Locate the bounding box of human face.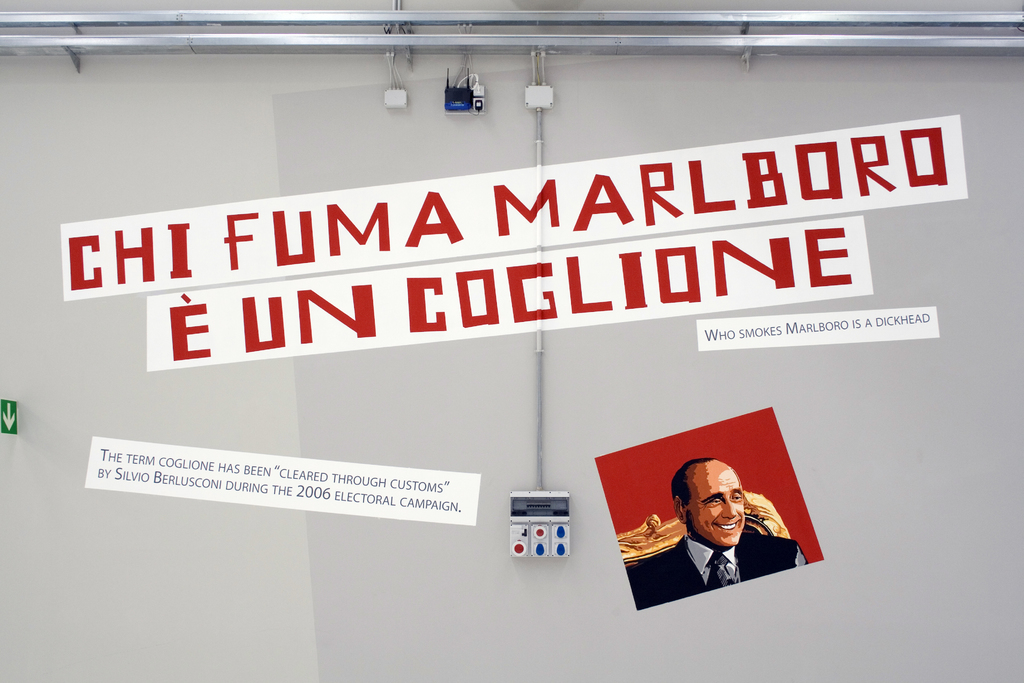
Bounding box: 685/462/748/548.
